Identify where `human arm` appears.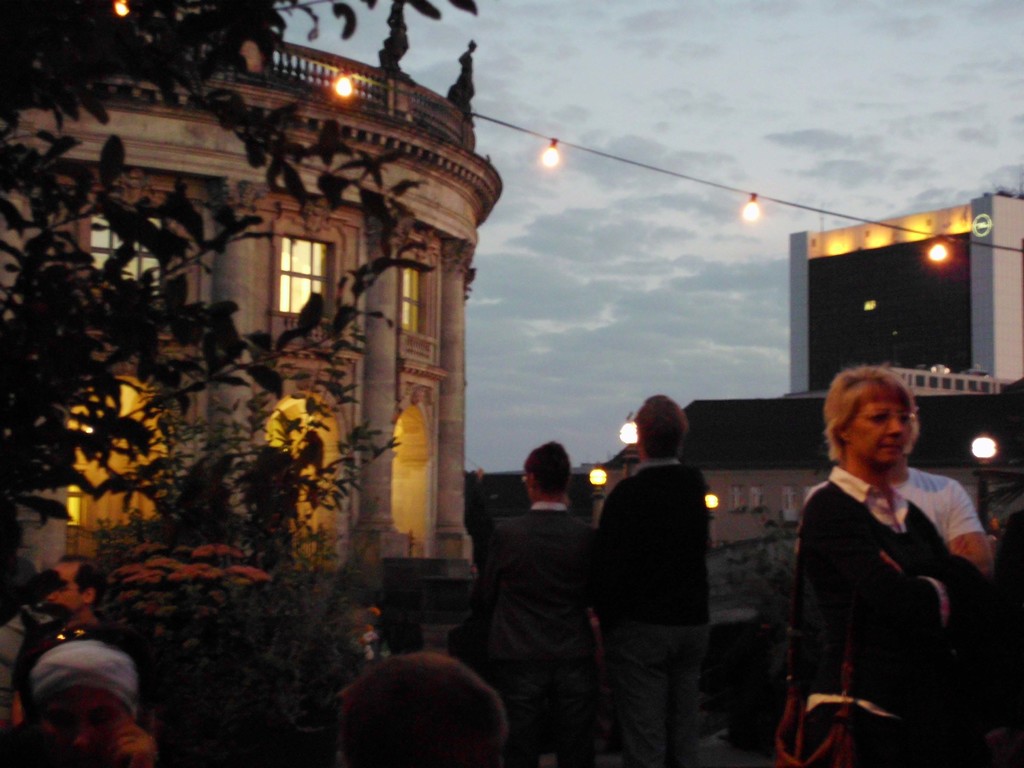
Appears at <bbox>944, 488, 1006, 572</bbox>.
